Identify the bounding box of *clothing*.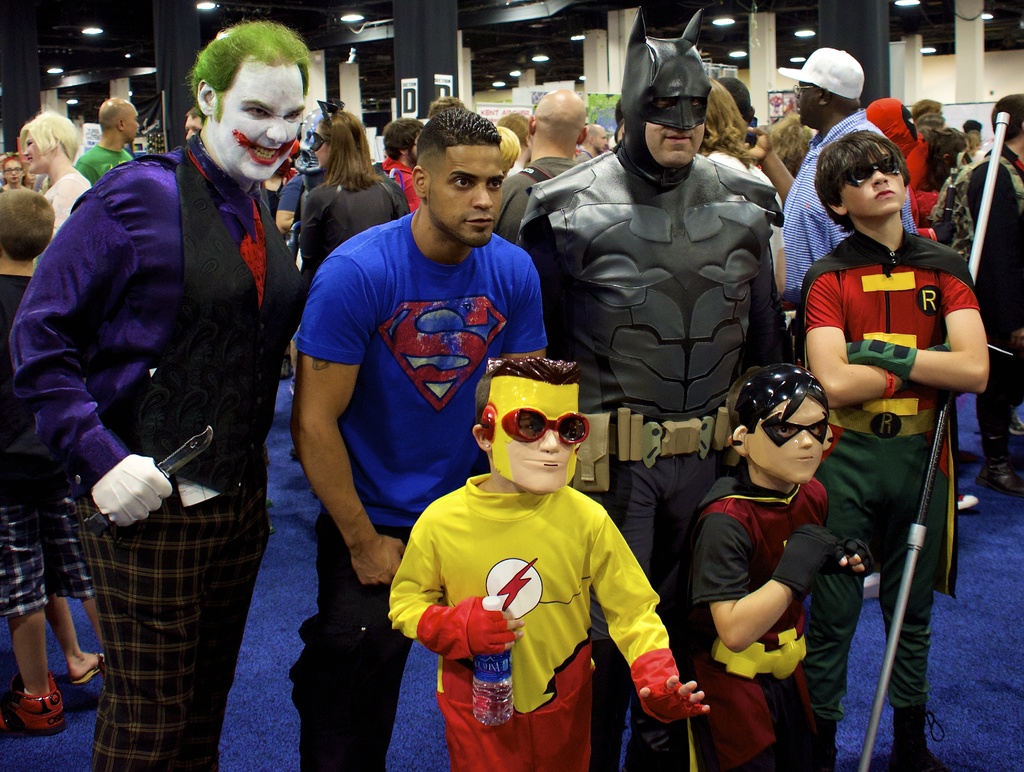
{"x1": 291, "y1": 173, "x2": 419, "y2": 287}.
